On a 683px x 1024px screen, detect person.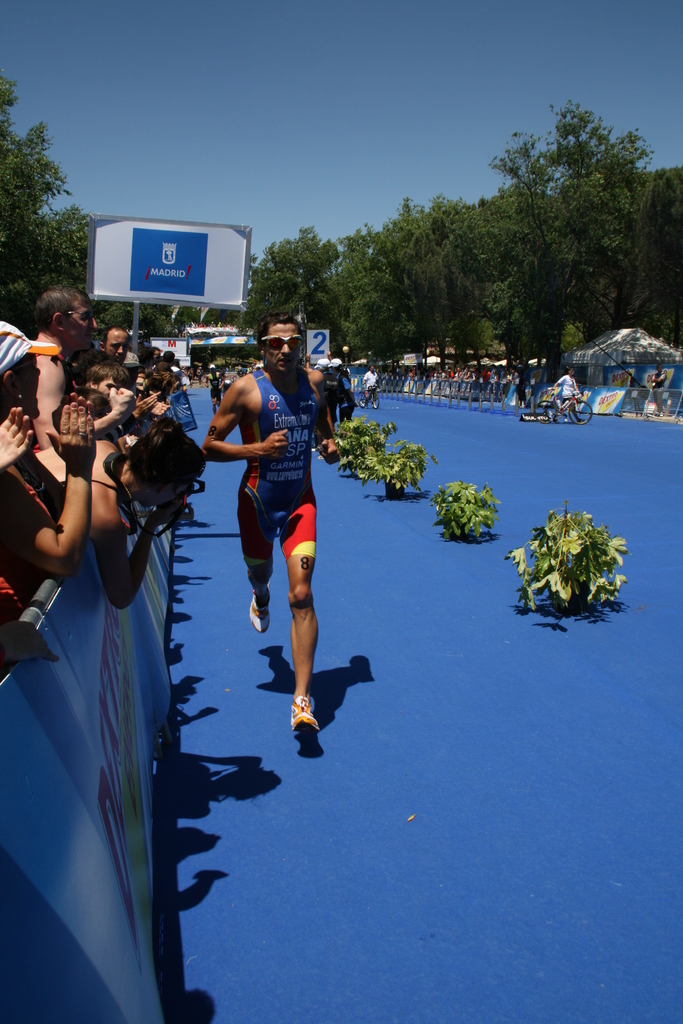
bbox=[645, 362, 667, 419].
